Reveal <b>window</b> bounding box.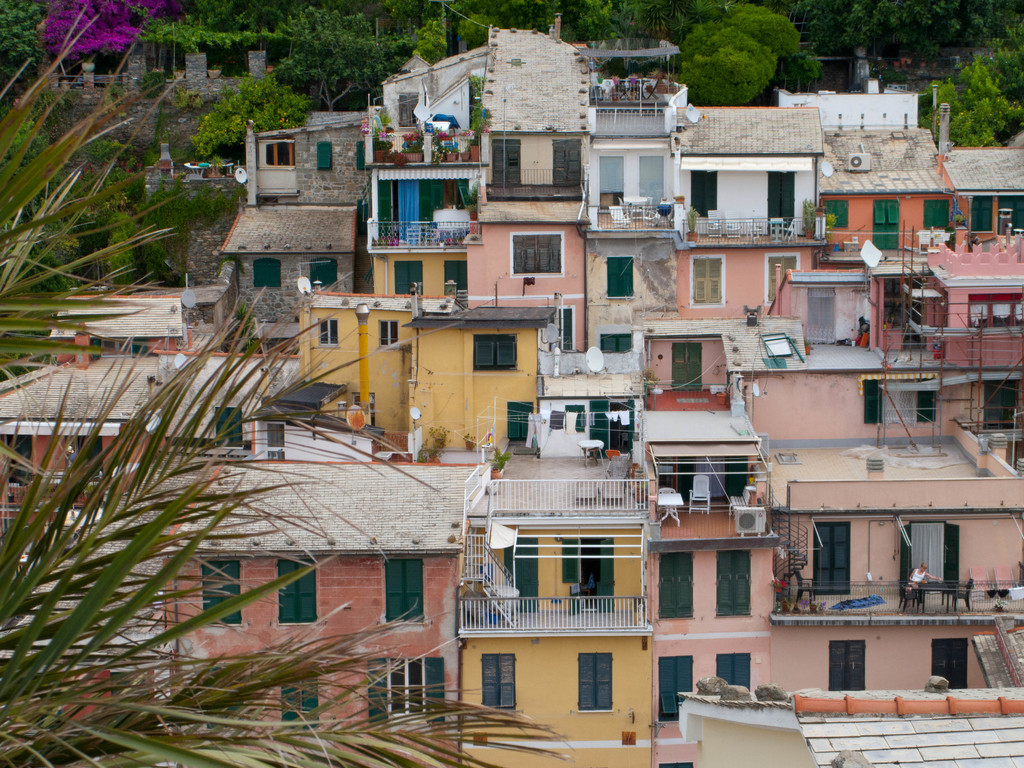
Revealed: [left=262, top=135, right=296, bottom=170].
